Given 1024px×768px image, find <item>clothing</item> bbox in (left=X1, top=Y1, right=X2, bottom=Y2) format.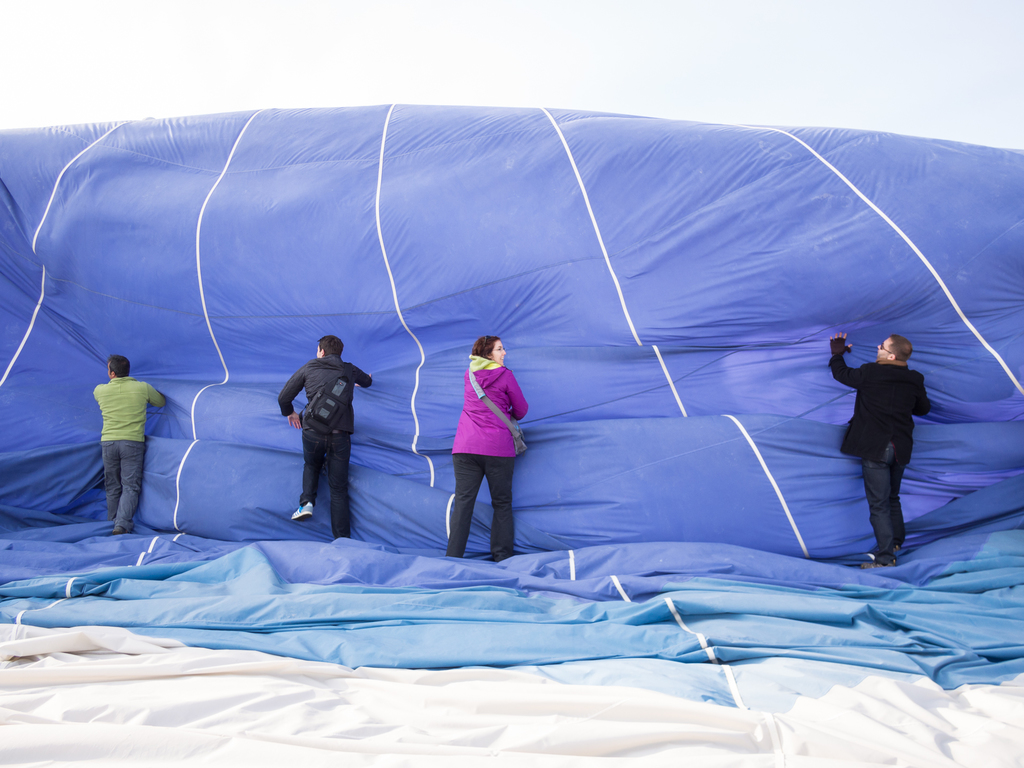
(left=79, top=383, right=152, bottom=527).
